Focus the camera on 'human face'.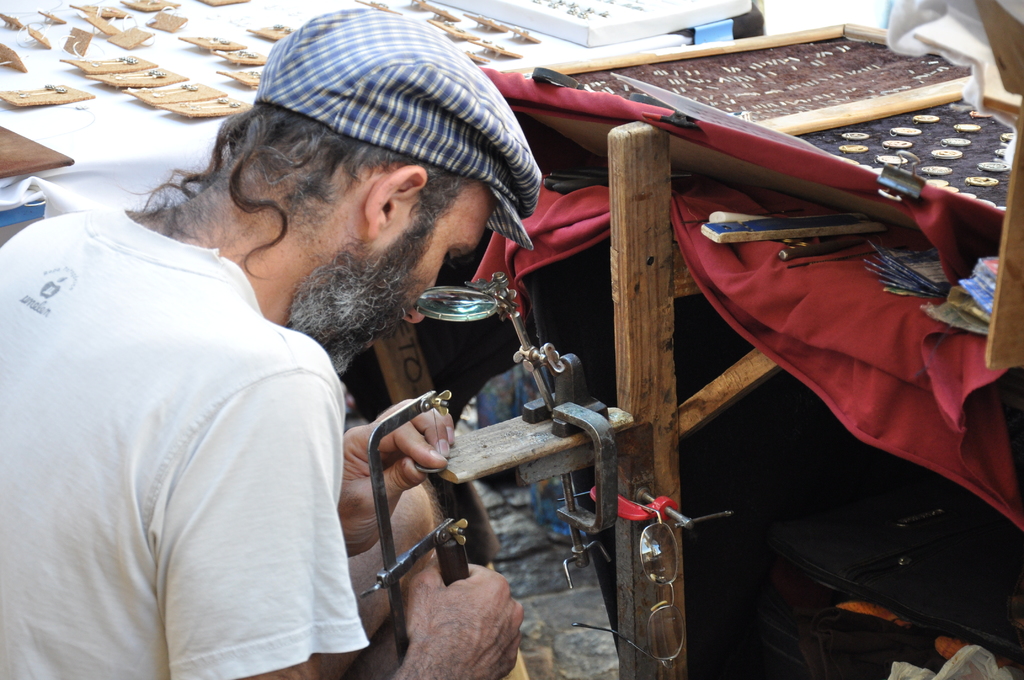
Focus region: x1=360 y1=209 x2=488 y2=332.
